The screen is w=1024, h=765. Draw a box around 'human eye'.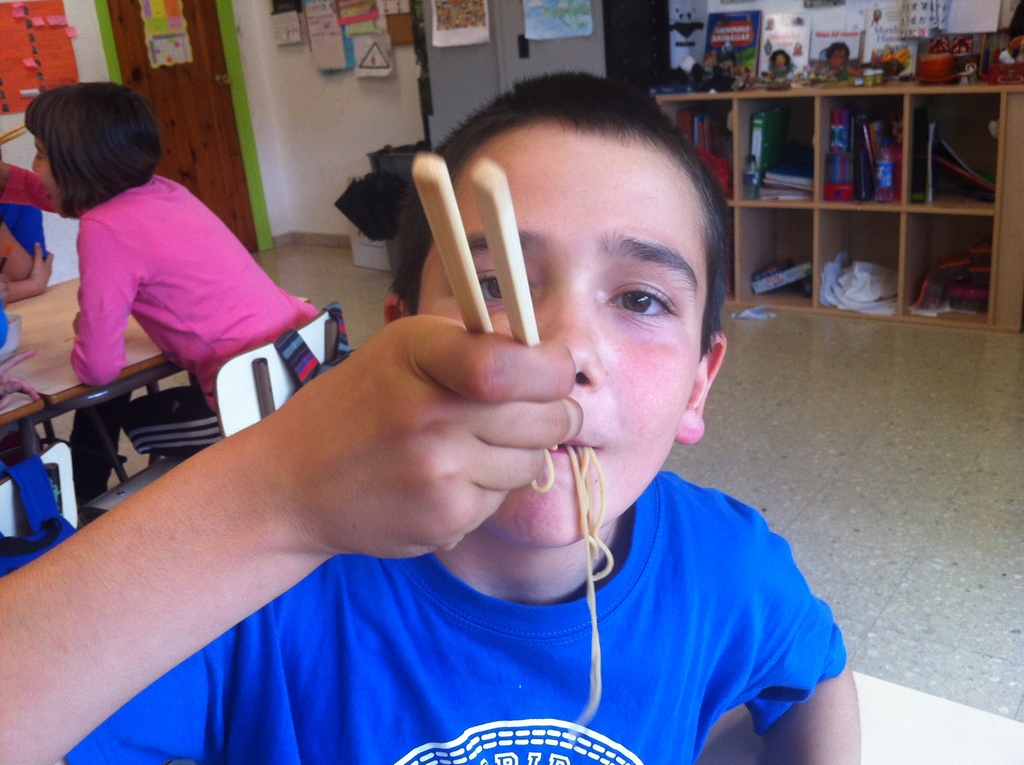
rect(467, 261, 516, 308).
